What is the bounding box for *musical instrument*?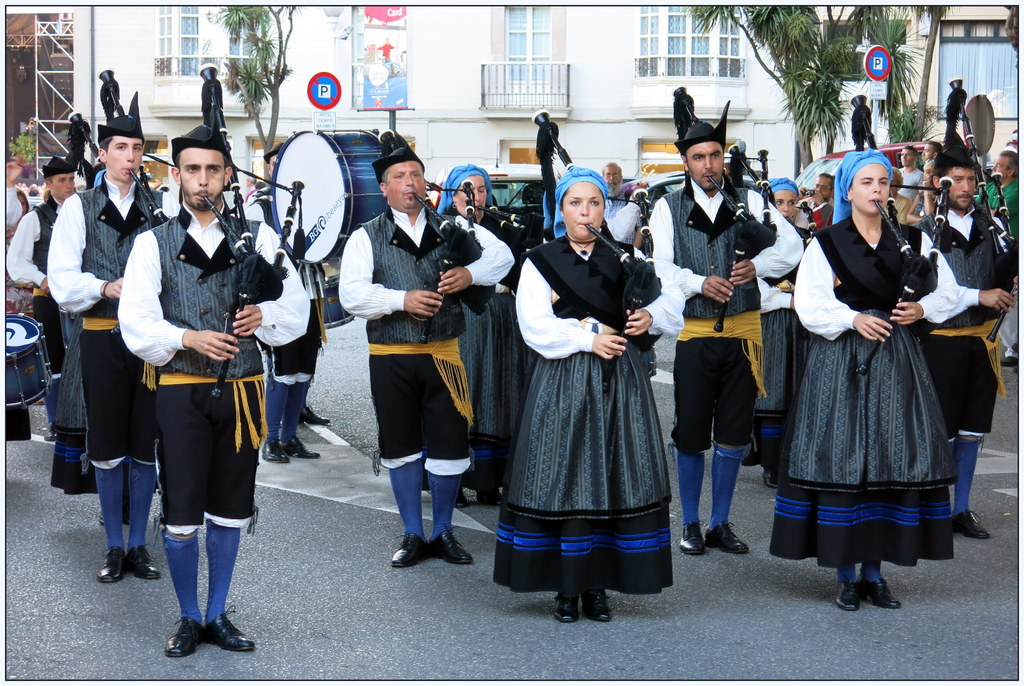
box=[0, 314, 49, 411].
